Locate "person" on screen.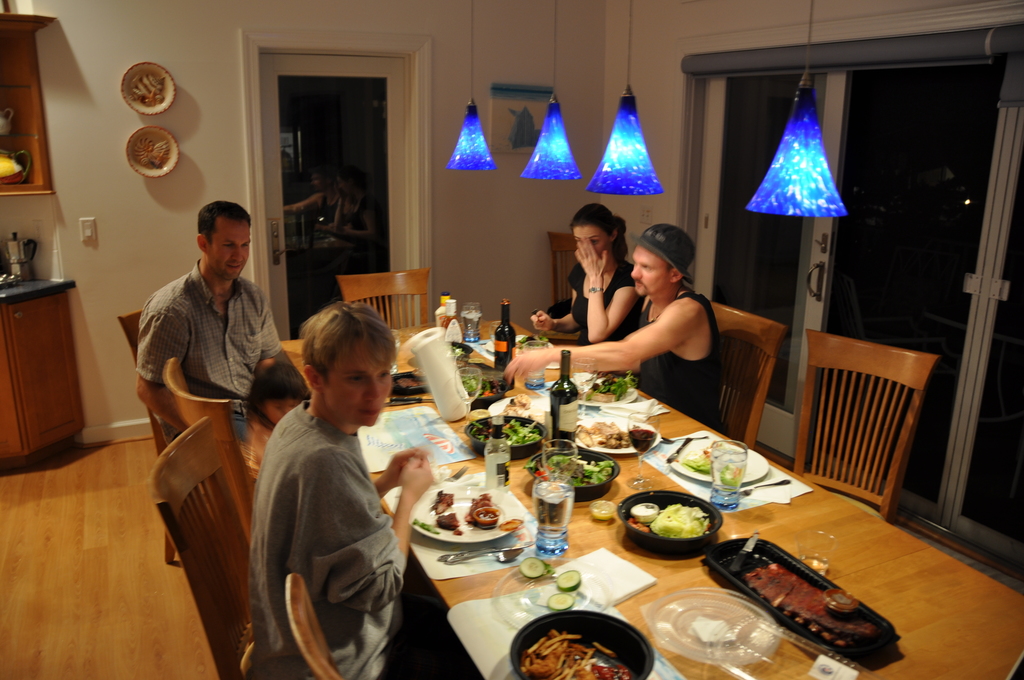
On screen at detection(239, 300, 431, 679).
